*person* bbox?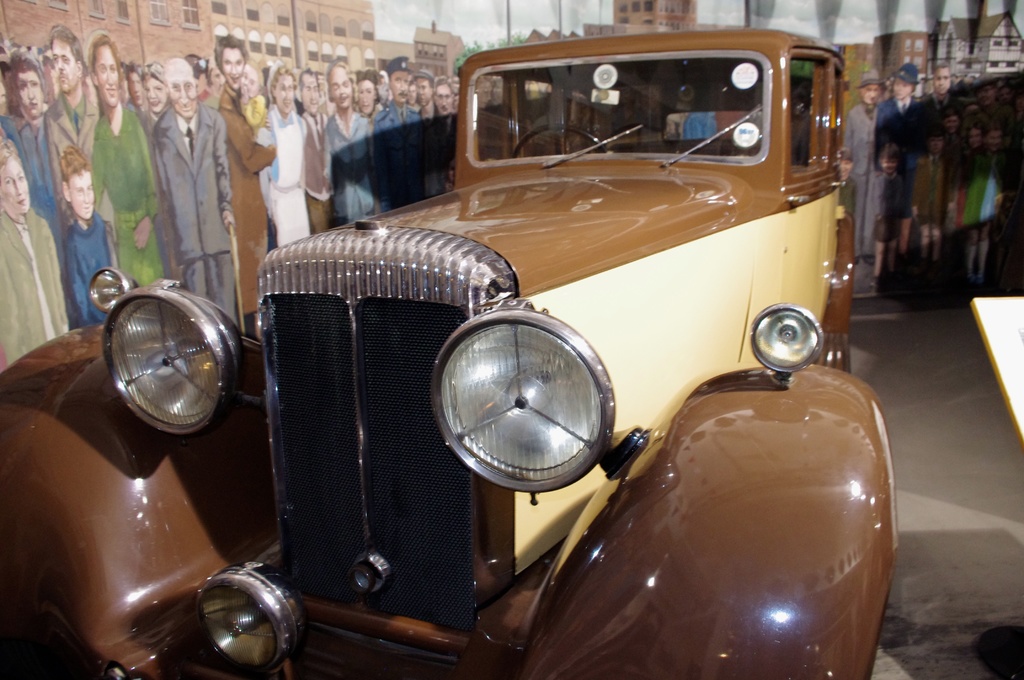
<box>152,60,241,329</box>
